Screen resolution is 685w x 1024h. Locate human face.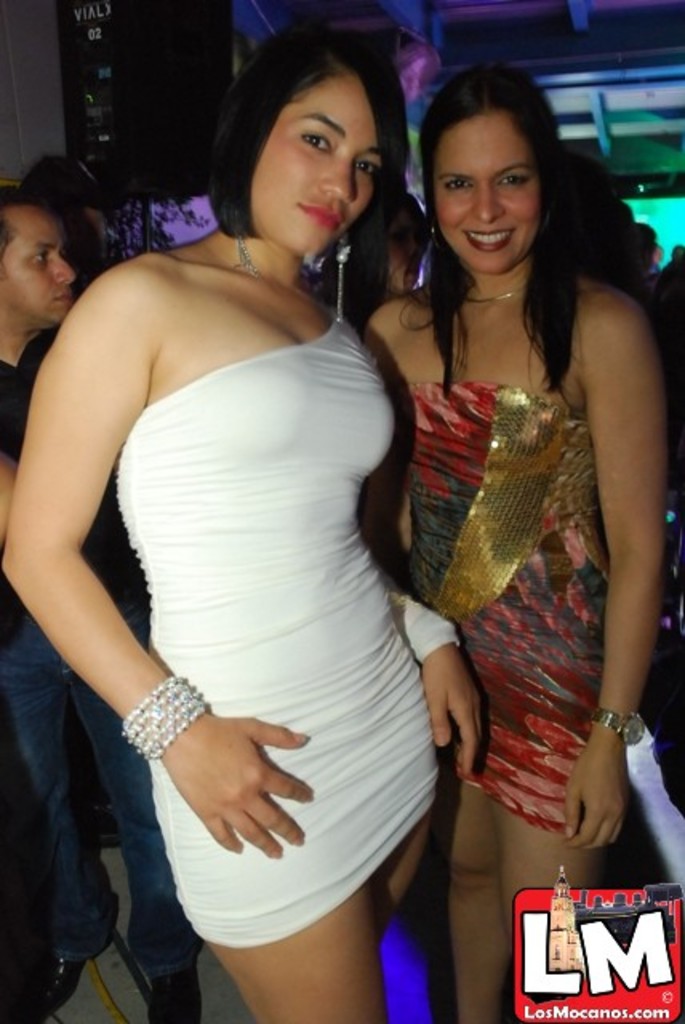
rect(2, 214, 80, 325).
